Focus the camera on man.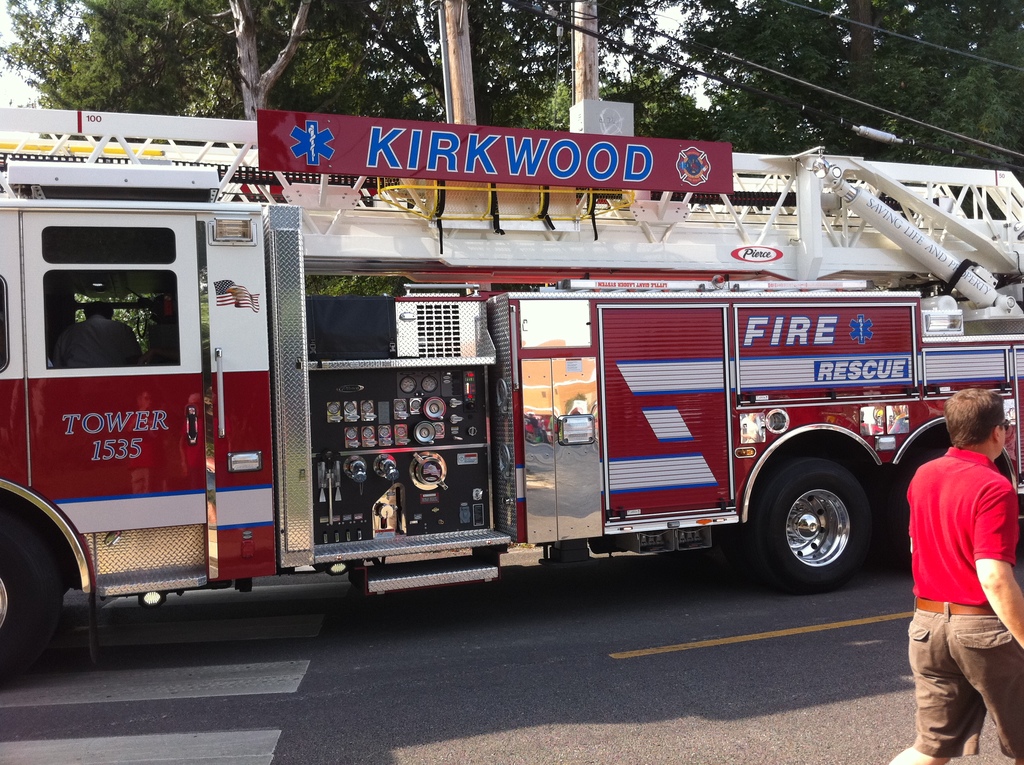
Focus region: 888,387,1023,764.
